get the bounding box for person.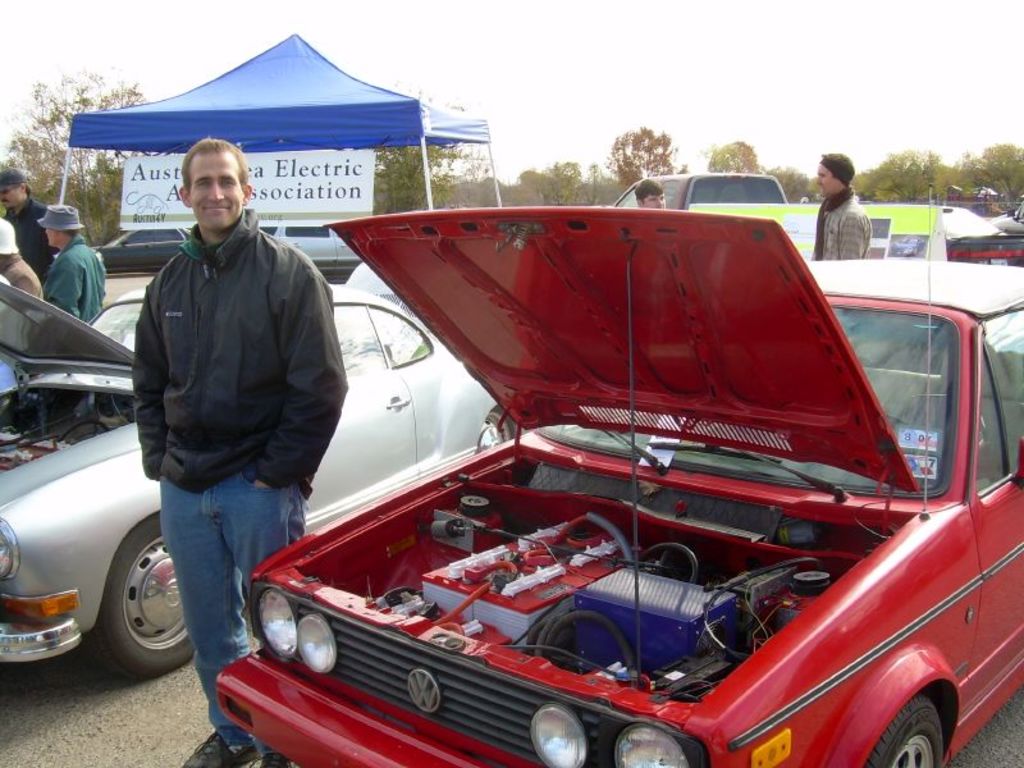
813,154,873,269.
